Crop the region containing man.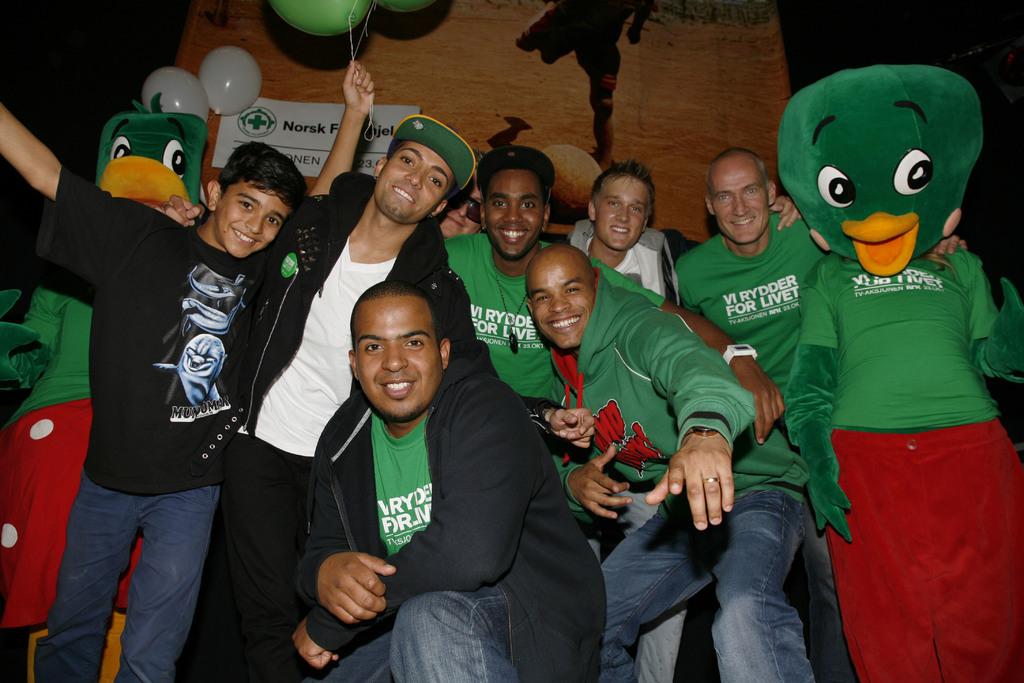
Crop region: (left=428, top=154, right=480, bottom=239).
